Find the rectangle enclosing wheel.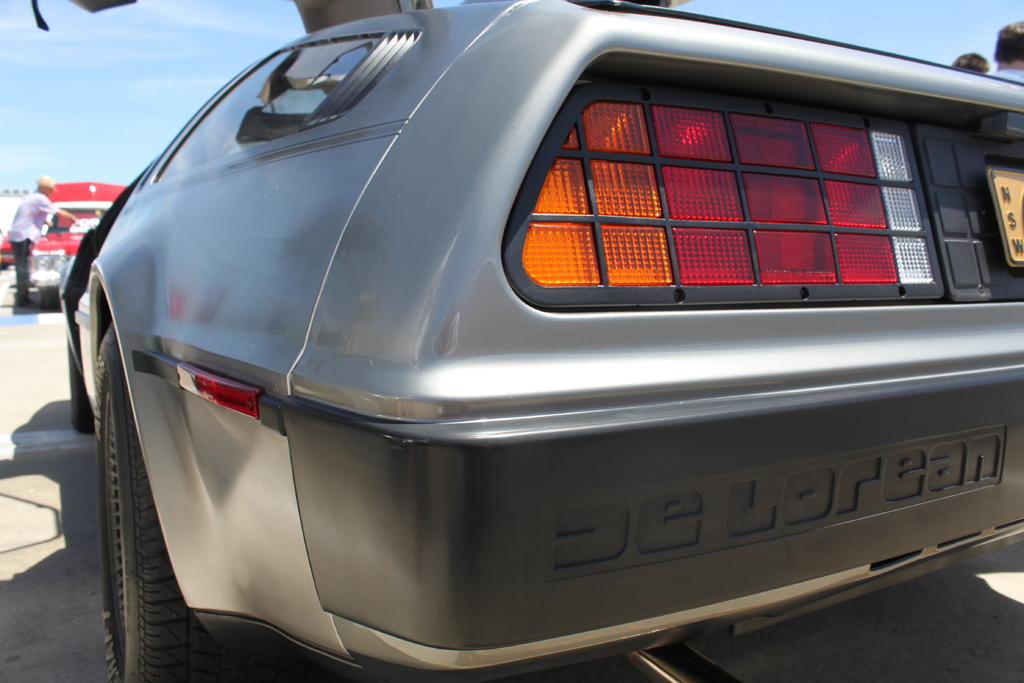
36, 283, 69, 317.
